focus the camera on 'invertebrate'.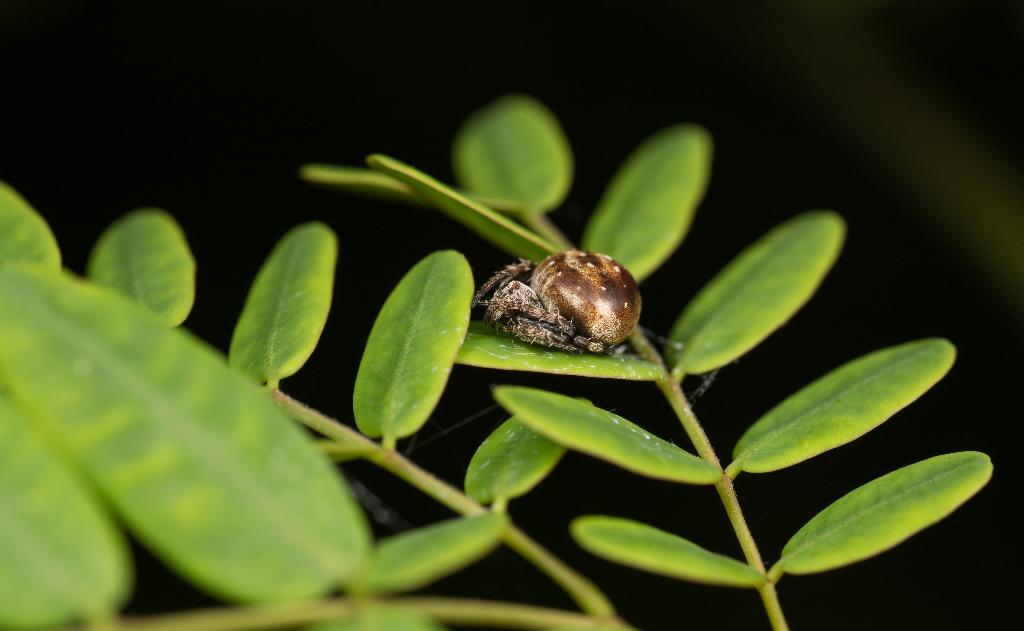
Focus region: (471, 244, 641, 354).
